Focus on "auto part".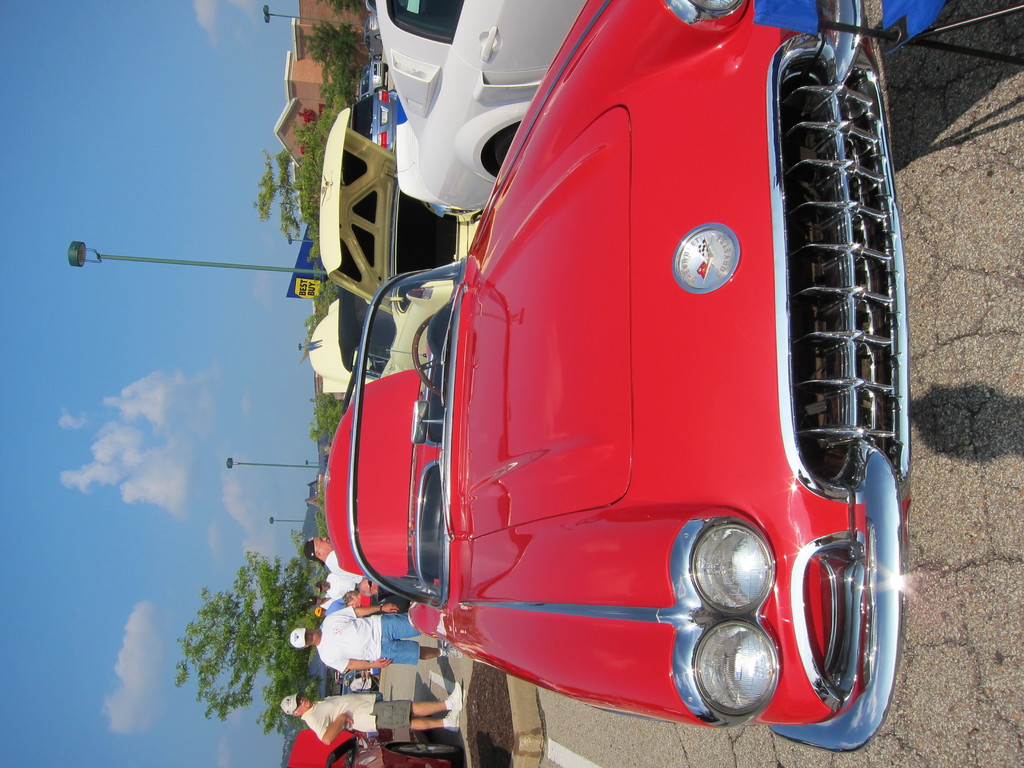
Focused at <box>659,510,817,712</box>.
